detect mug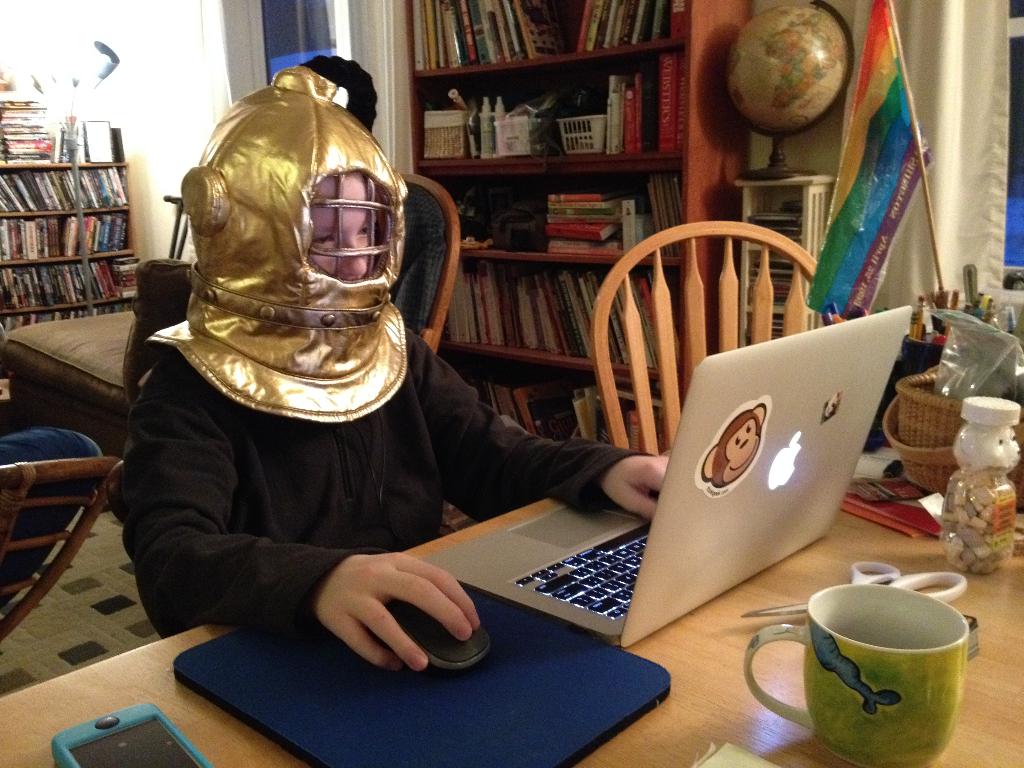
Rect(743, 584, 969, 767)
